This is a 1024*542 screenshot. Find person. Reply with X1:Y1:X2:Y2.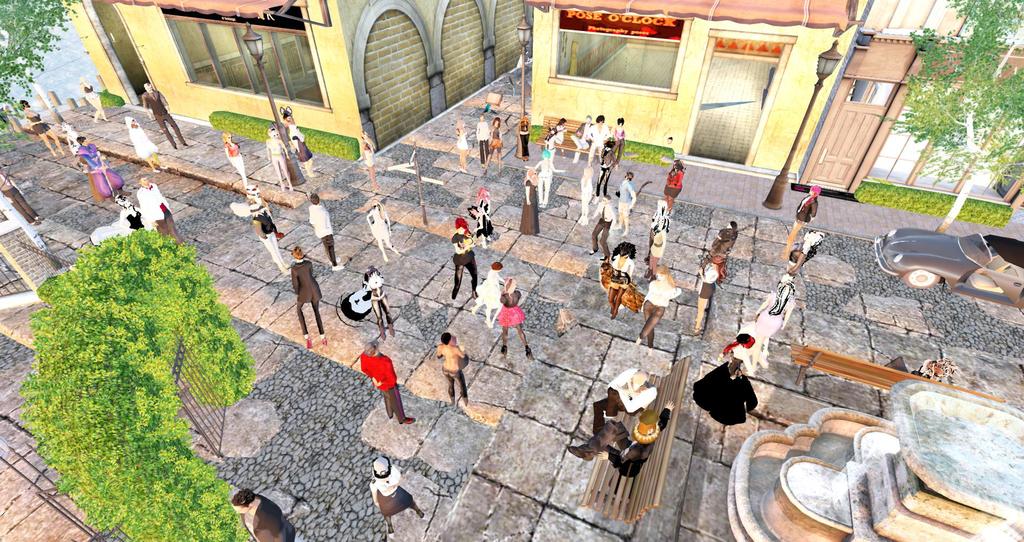
703:327:773:441.
